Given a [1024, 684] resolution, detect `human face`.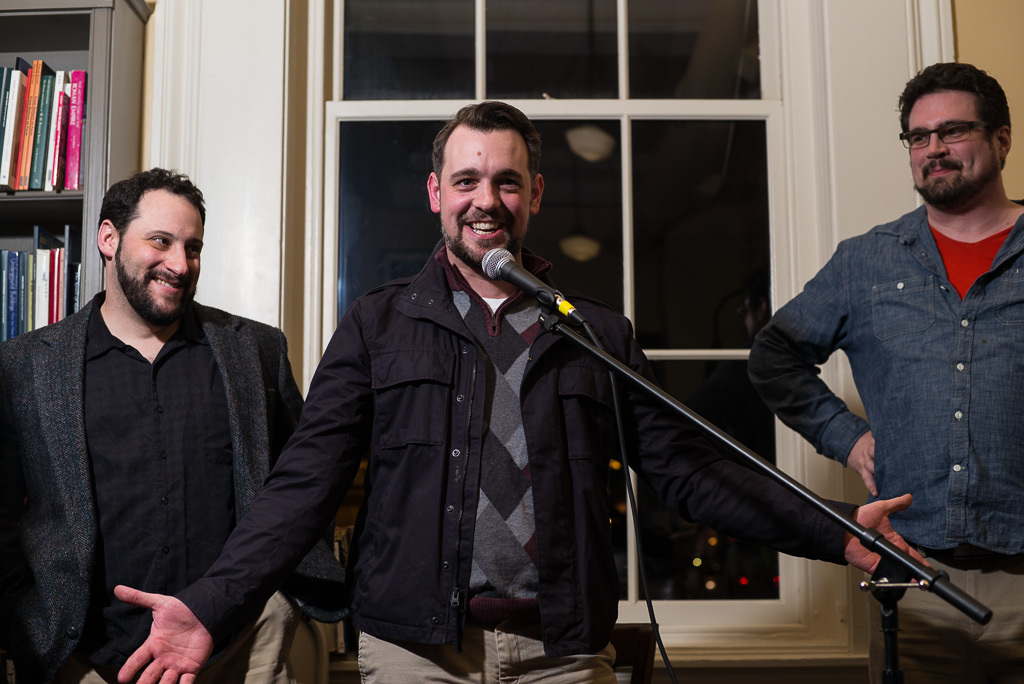
<bbox>906, 92, 1001, 212</bbox>.
